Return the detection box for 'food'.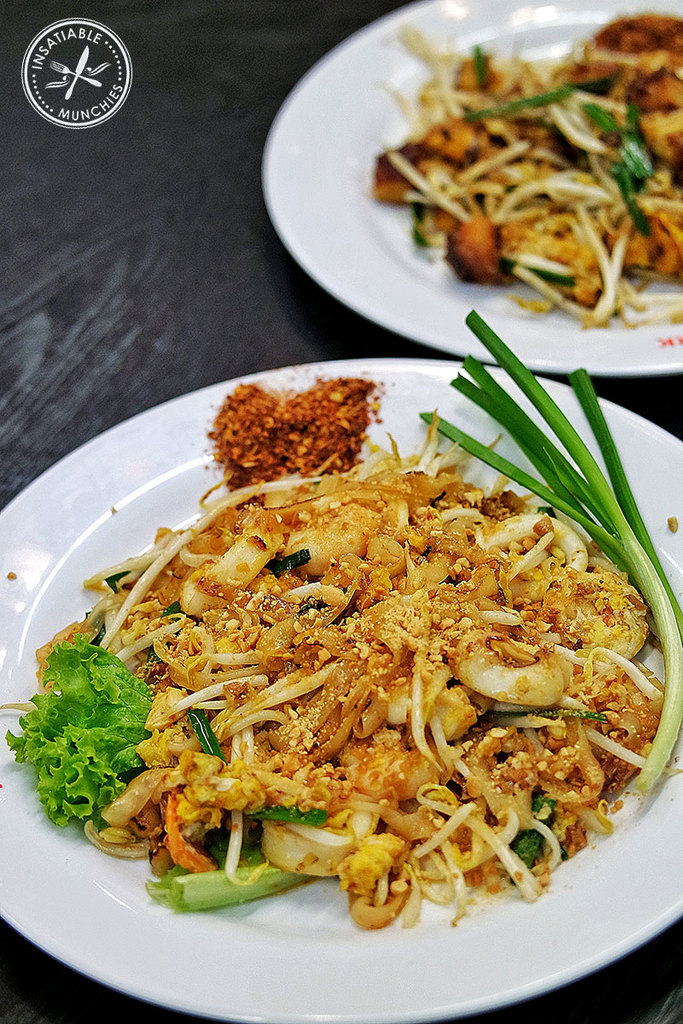
[left=2, top=449, right=654, bottom=927].
